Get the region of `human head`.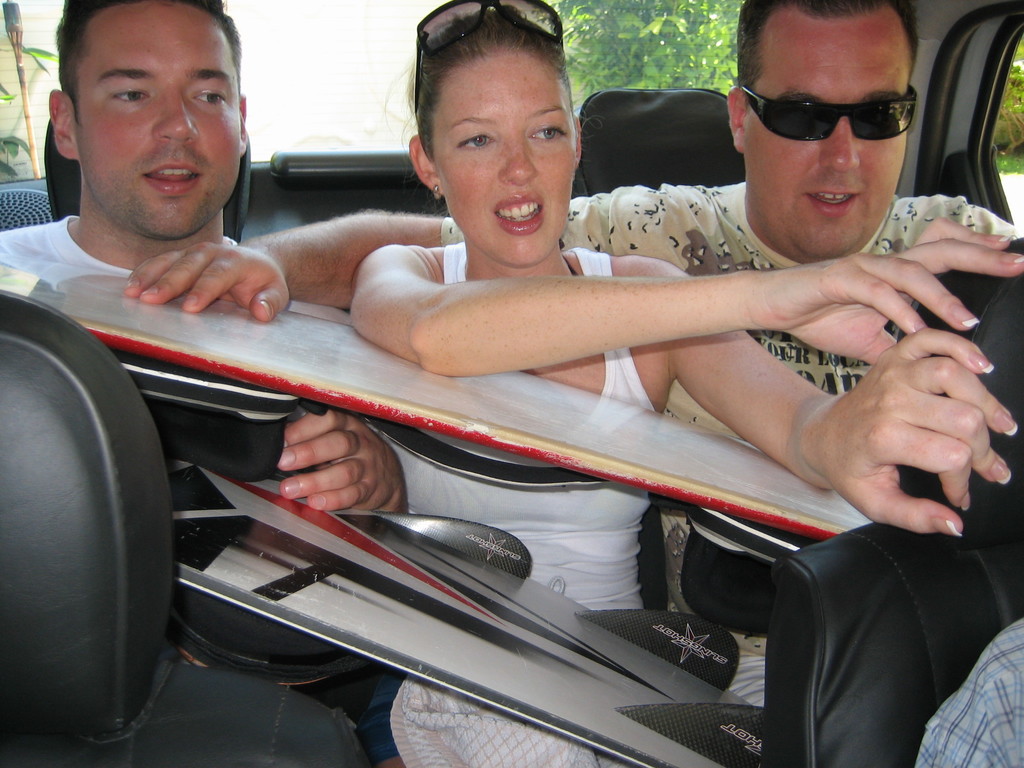
bbox=[404, 0, 583, 271].
